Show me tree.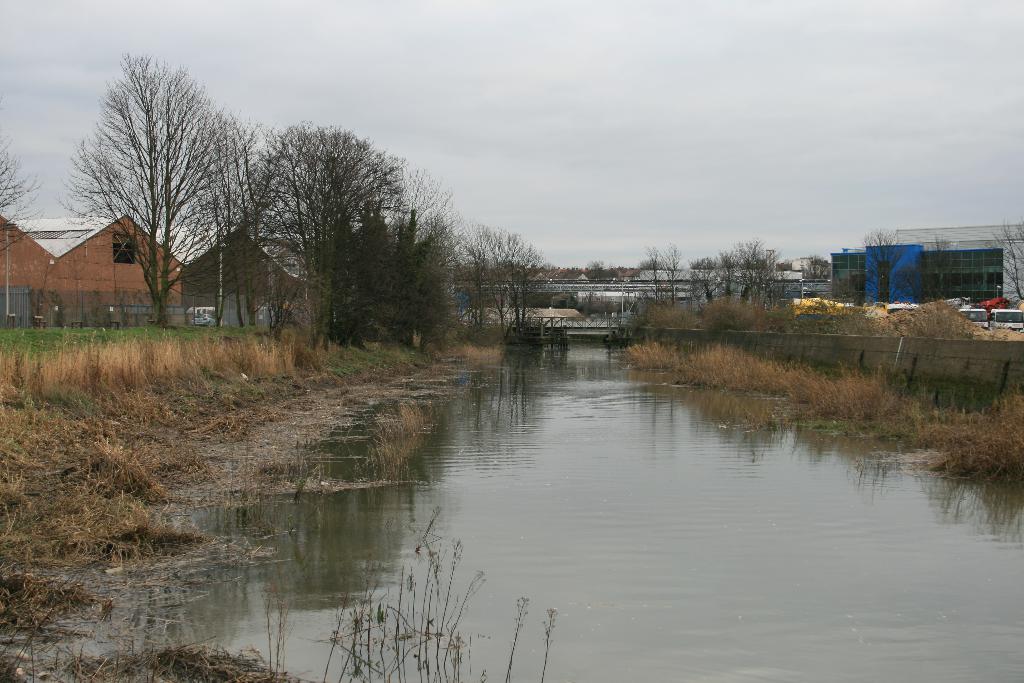
tree is here: box(185, 112, 241, 332).
